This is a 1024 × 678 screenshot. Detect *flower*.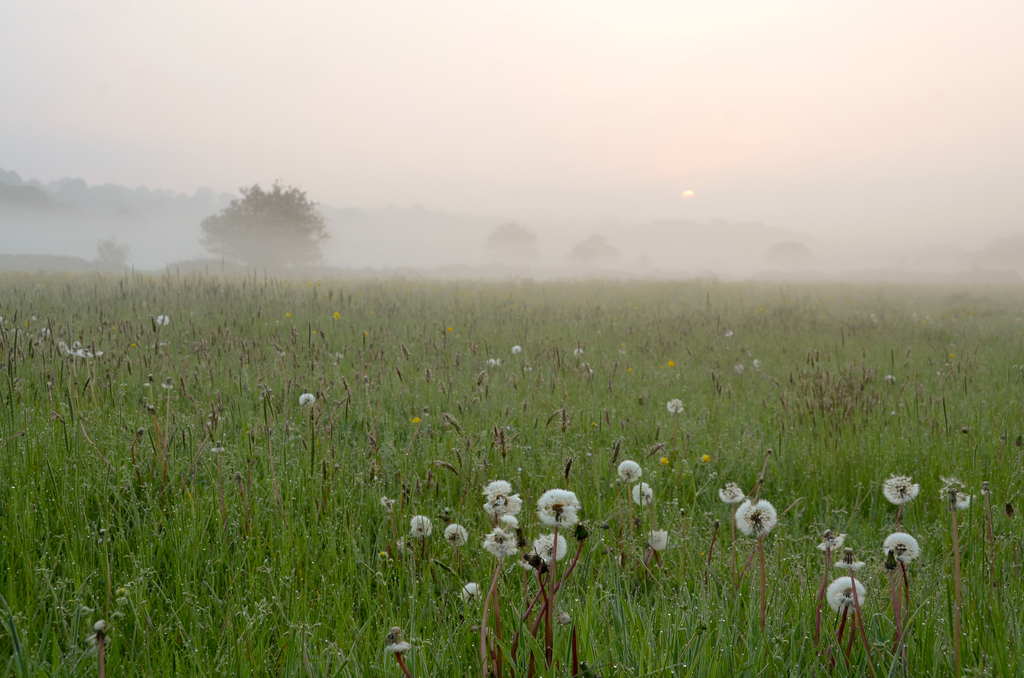
476, 481, 534, 554.
